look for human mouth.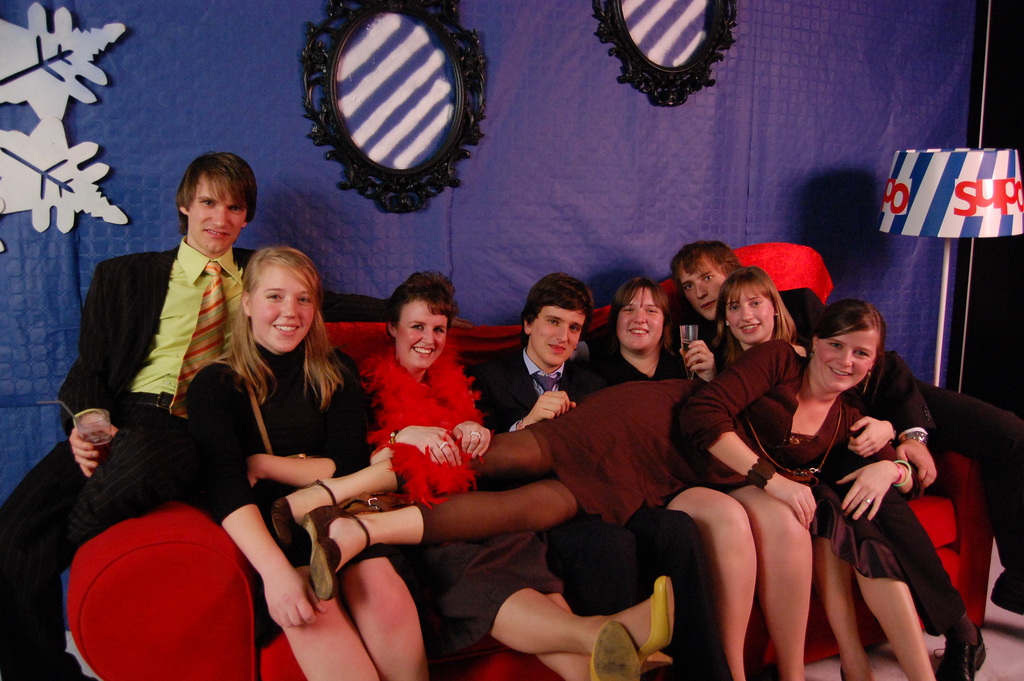
Found: <box>200,225,230,242</box>.
